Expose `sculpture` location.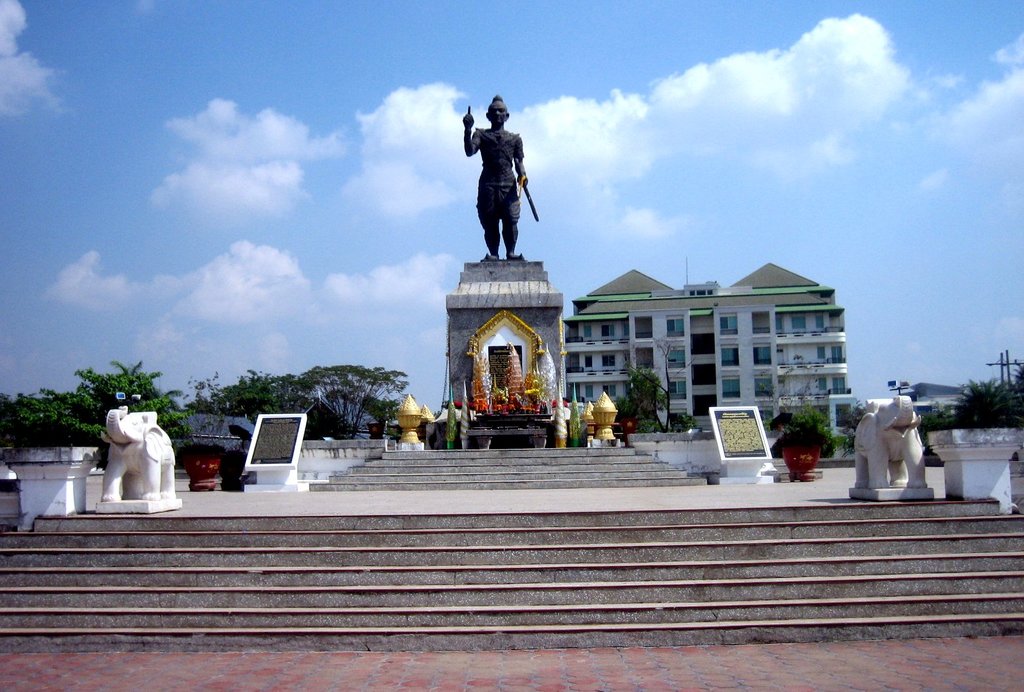
Exposed at <bbox>580, 399, 593, 423</bbox>.
